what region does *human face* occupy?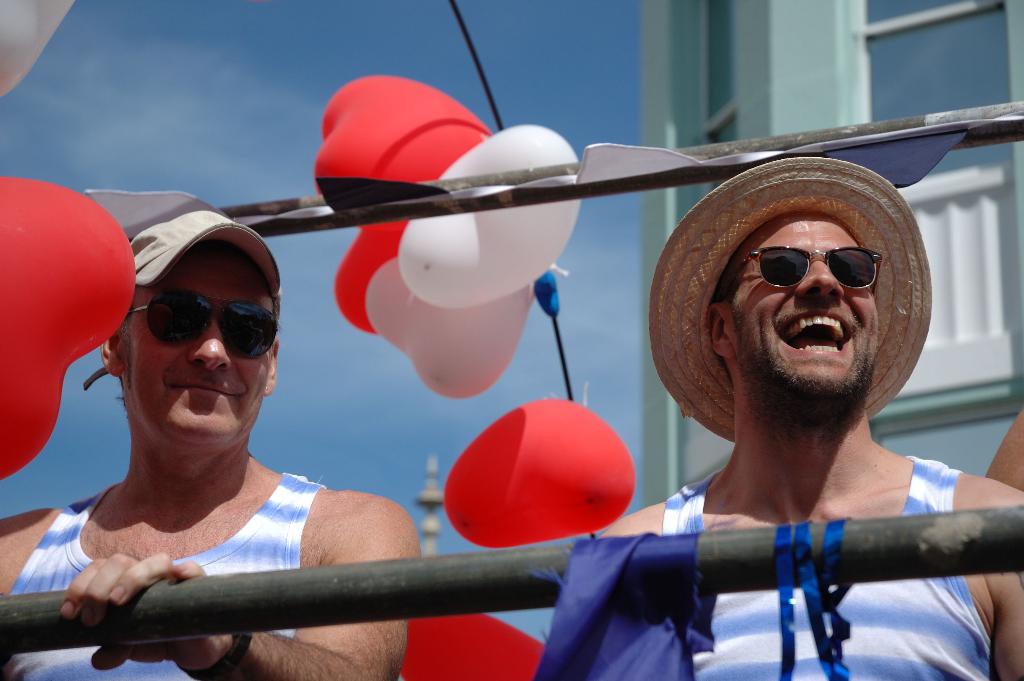
box(120, 245, 277, 445).
